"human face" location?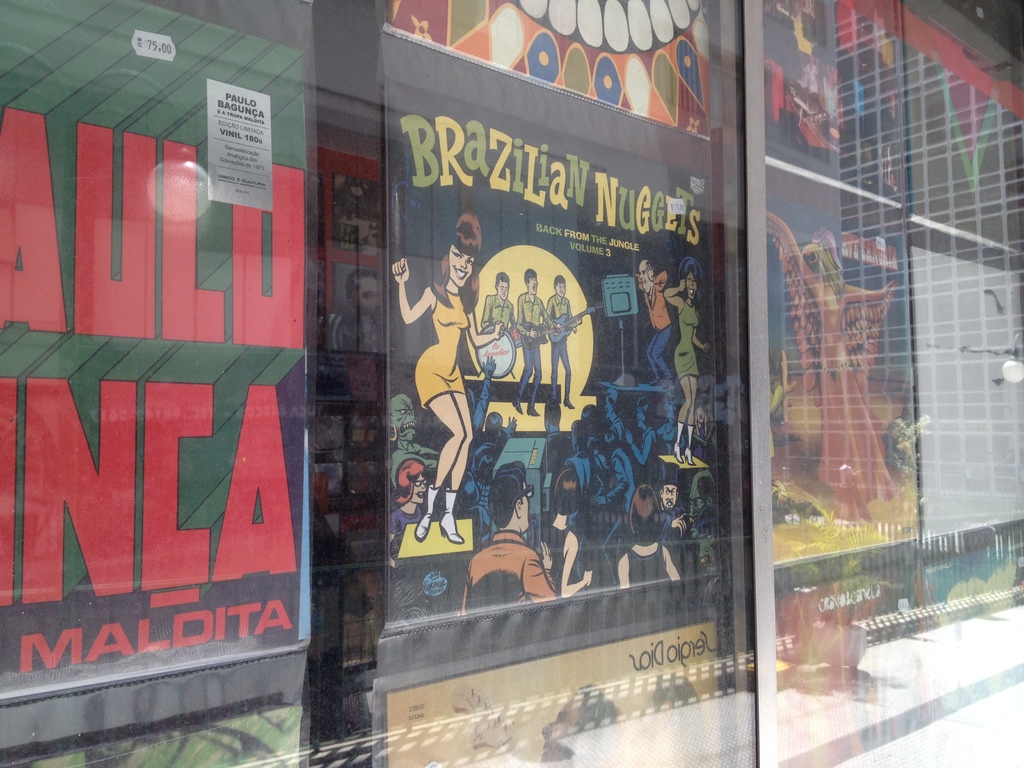
[left=447, top=241, right=475, bottom=288]
